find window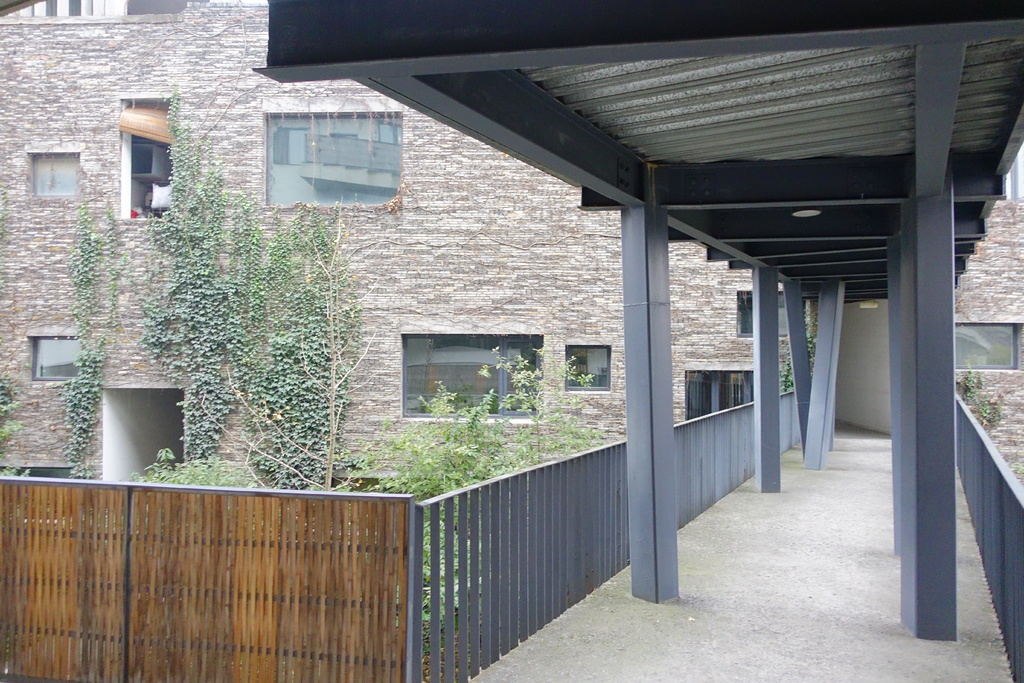
x1=733 y1=290 x2=806 y2=336
